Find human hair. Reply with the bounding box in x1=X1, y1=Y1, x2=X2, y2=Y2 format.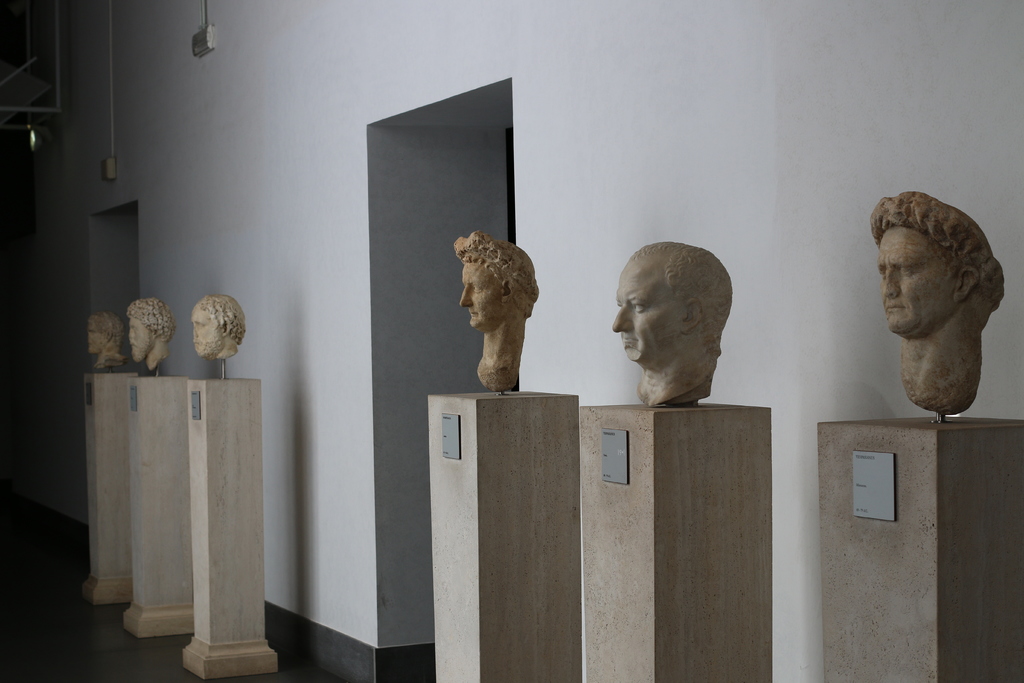
x1=129, y1=299, x2=175, y2=342.
